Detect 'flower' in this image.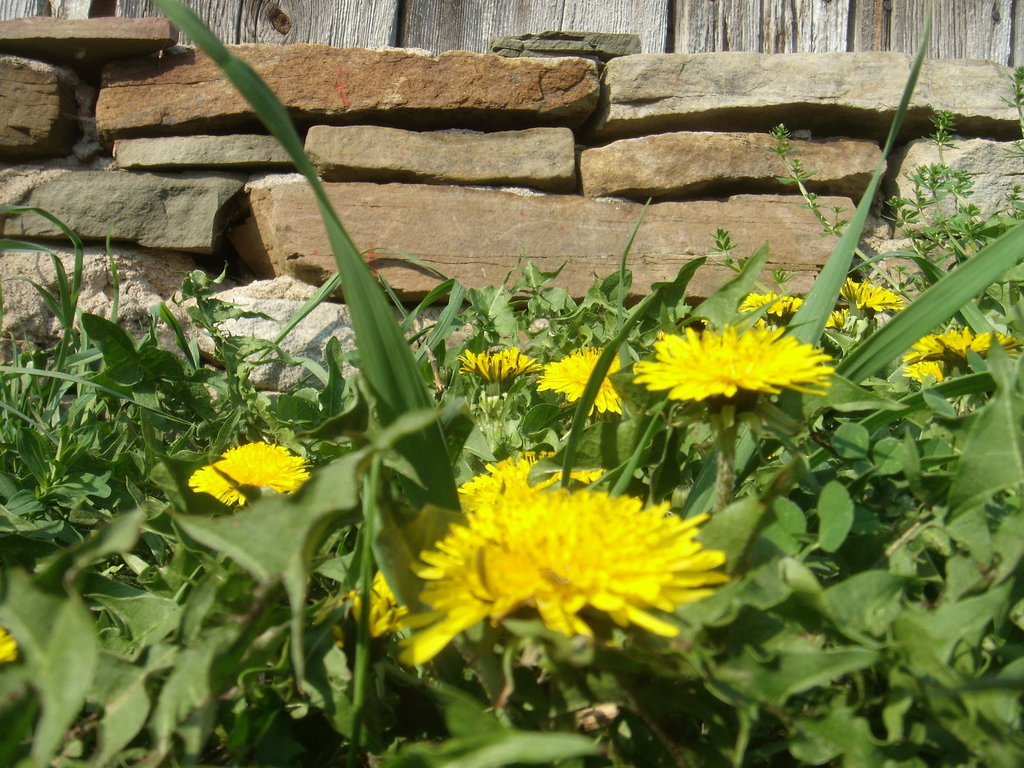
Detection: bbox=(453, 341, 546, 390).
